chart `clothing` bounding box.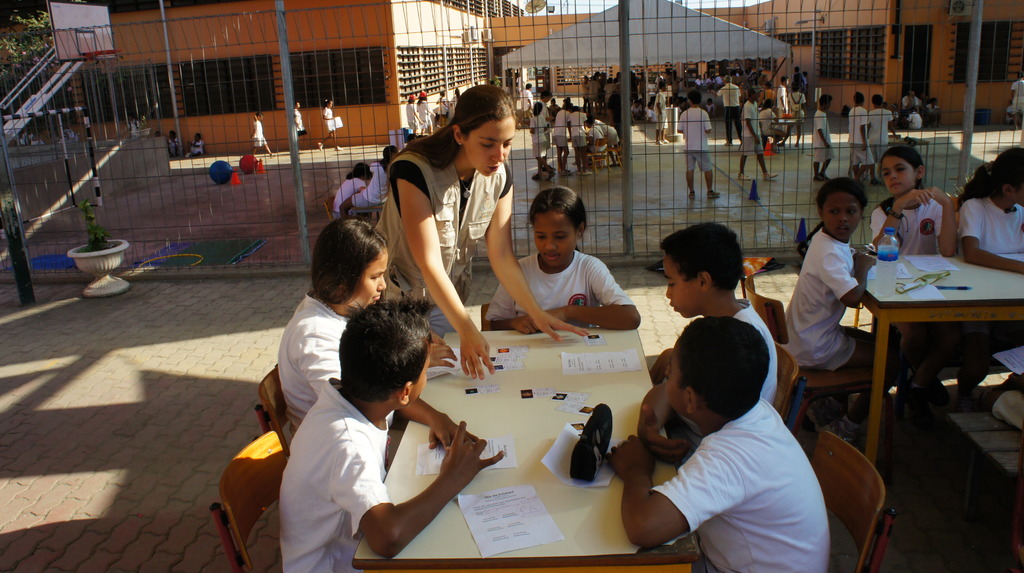
Charted: [434,95,447,117].
